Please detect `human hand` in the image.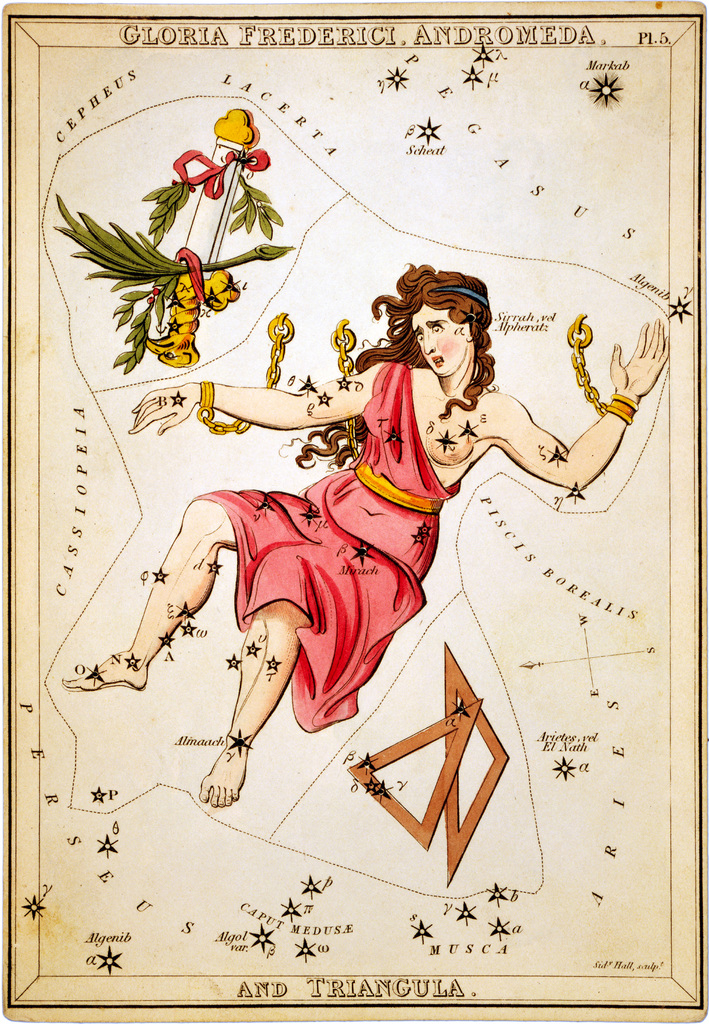
region(606, 316, 667, 392).
